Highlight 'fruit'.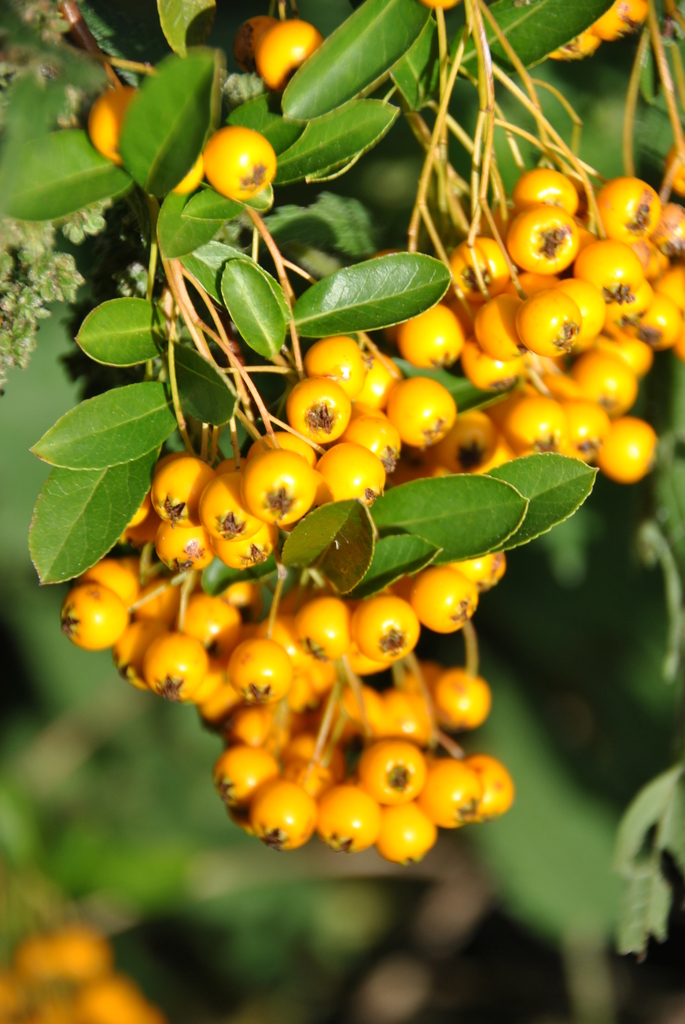
Highlighted region: Rect(381, 365, 462, 441).
